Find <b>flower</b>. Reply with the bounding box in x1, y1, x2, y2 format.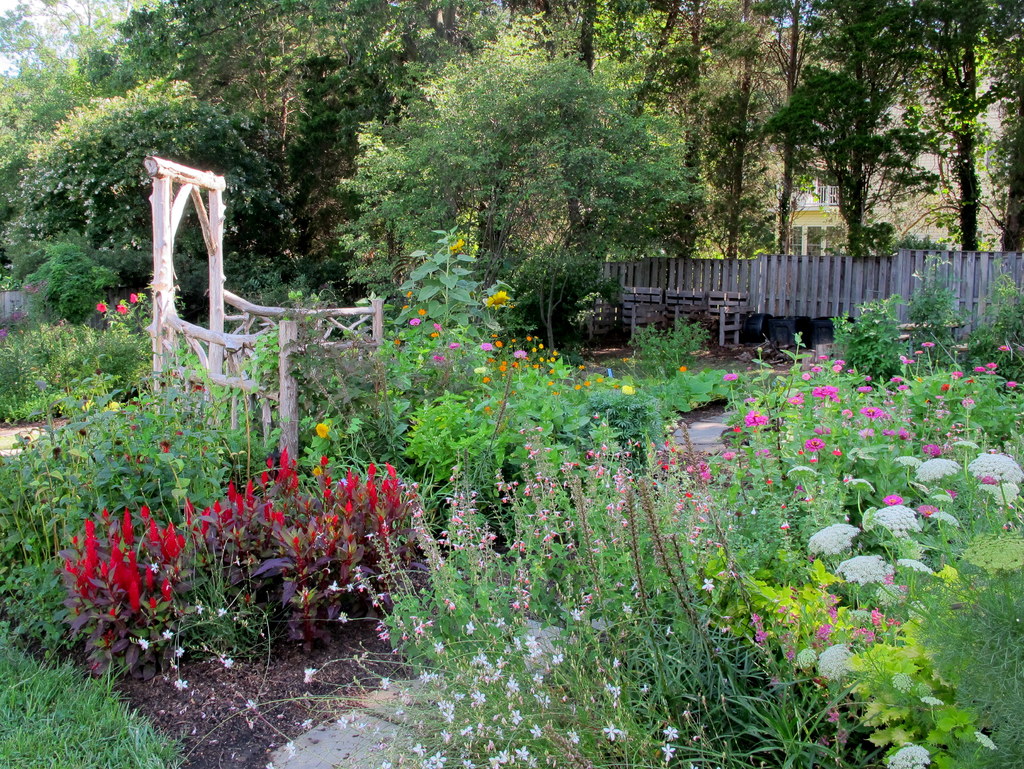
128, 293, 138, 308.
